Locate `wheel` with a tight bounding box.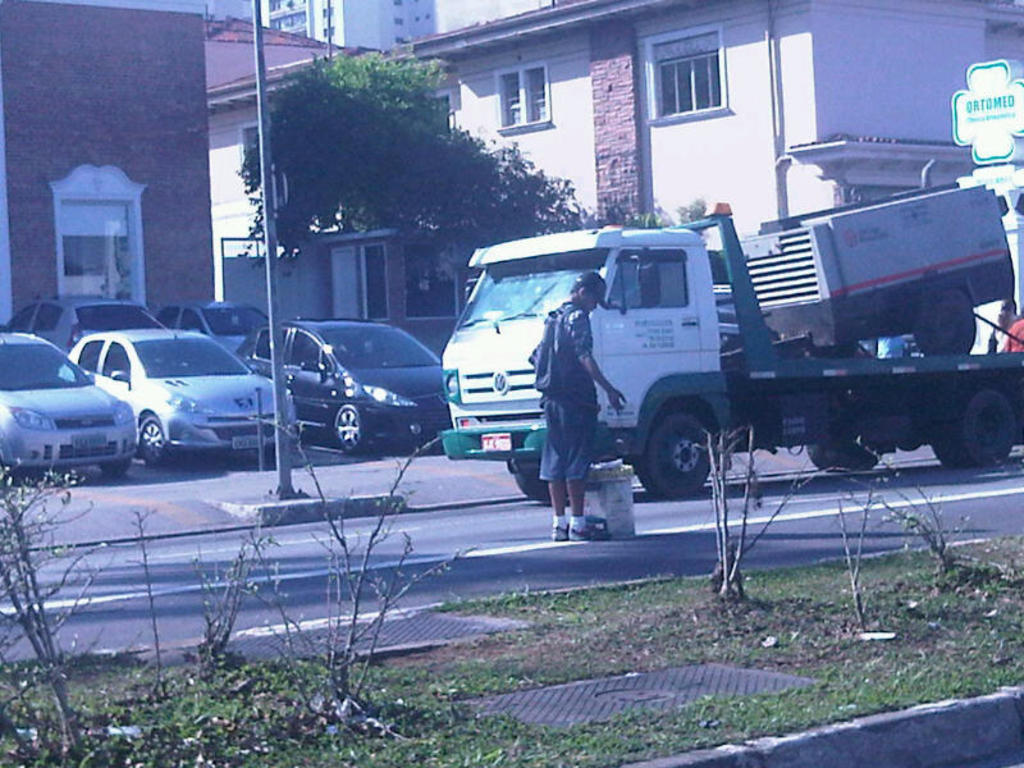
933/424/972/470.
